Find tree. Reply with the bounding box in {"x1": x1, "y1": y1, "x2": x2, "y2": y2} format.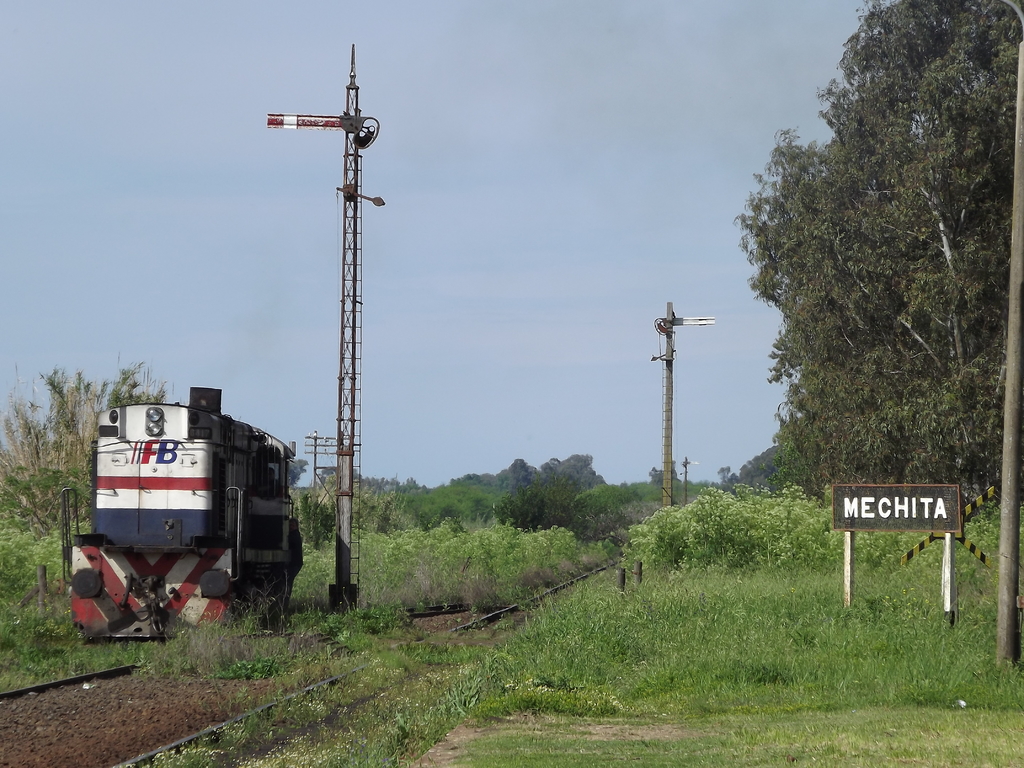
{"x1": 291, "y1": 458, "x2": 308, "y2": 488}.
